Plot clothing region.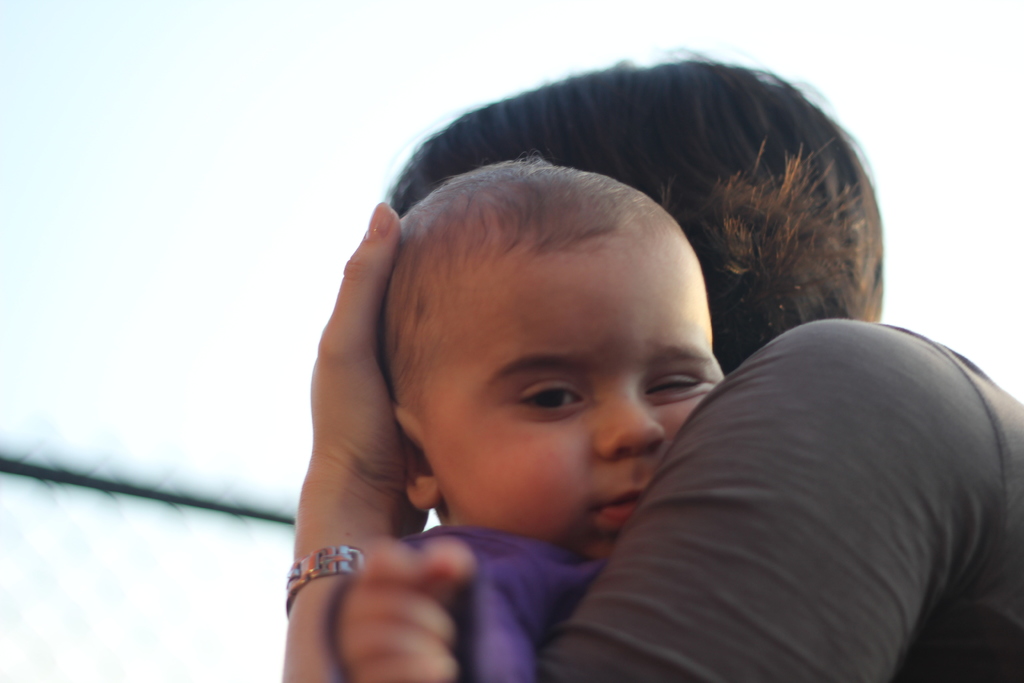
Plotted at select_region(564, 264, 1023, 669).
